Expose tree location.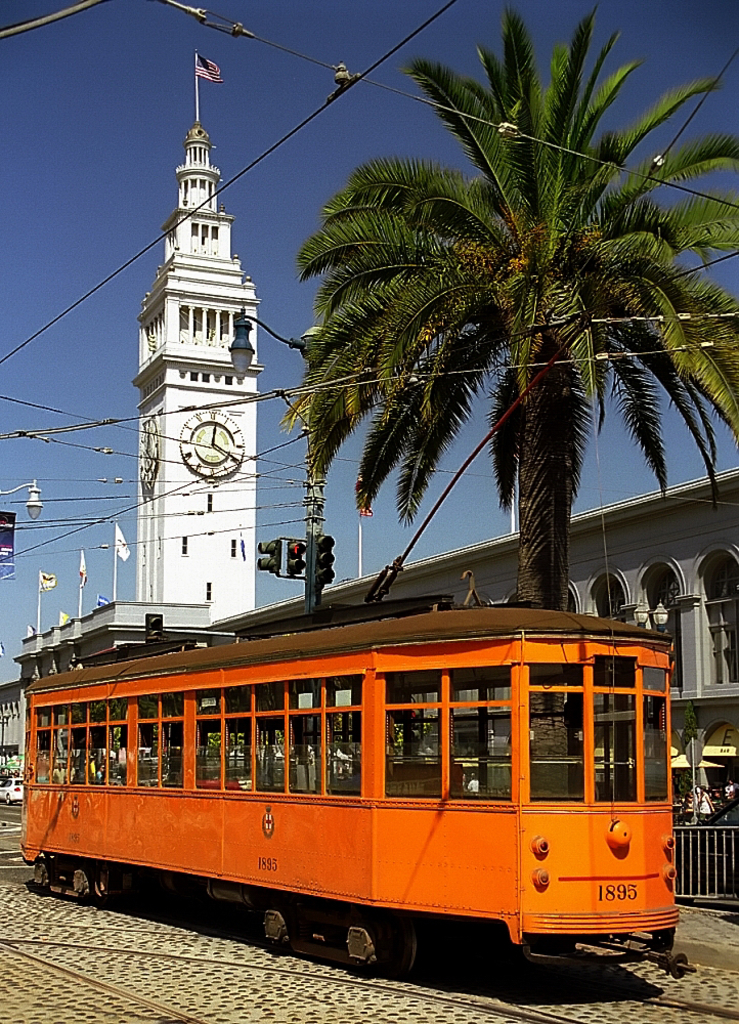
Exposed at {"x1": 219, "y1": 0, "x2": 738, "y2": 691}.
